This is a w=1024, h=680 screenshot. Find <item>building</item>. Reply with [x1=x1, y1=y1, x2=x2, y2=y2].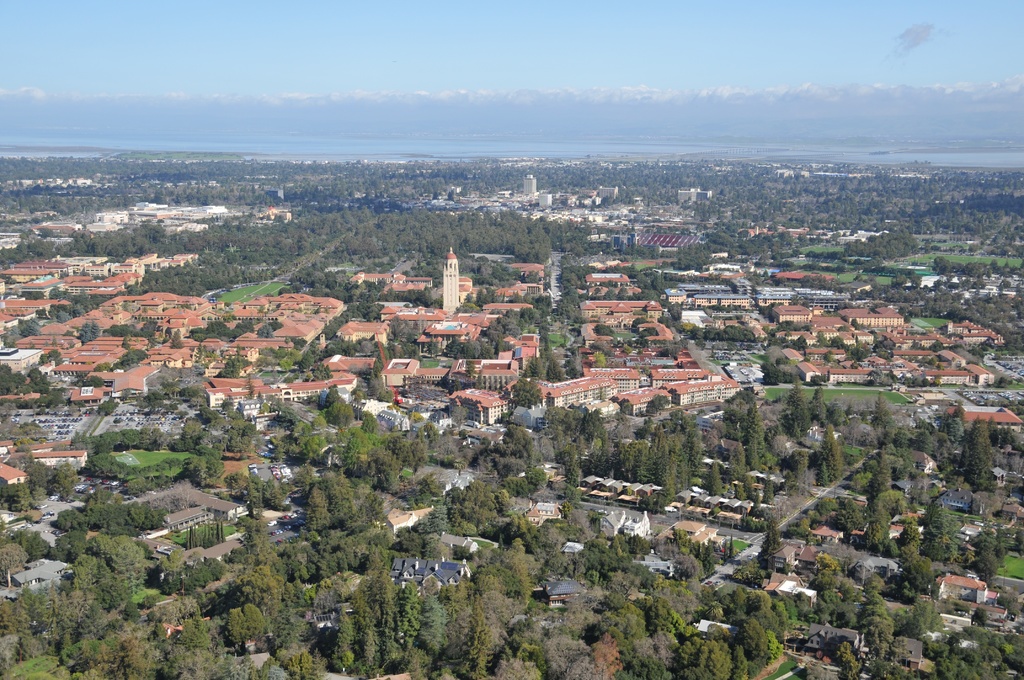
[x1=584, y1=300, x2=652, y2=331].
